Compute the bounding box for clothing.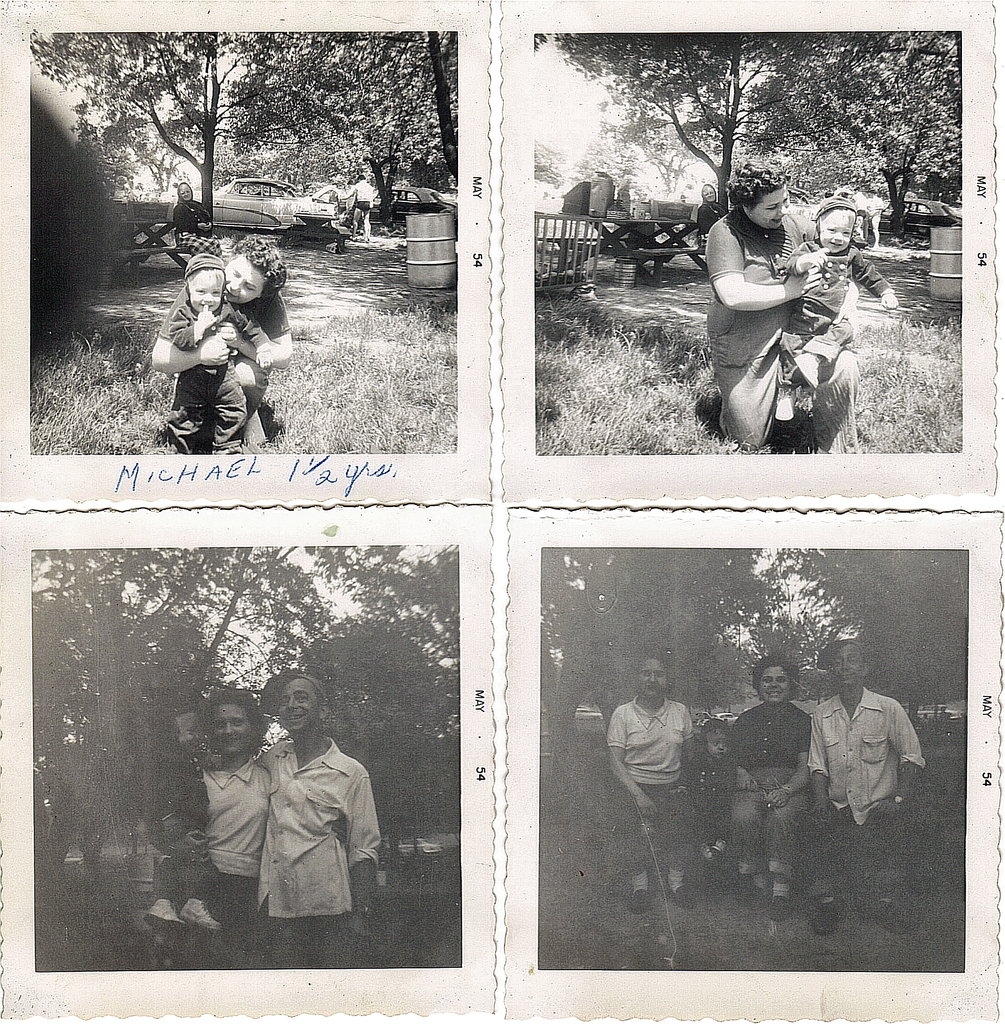
[682, 753, 724, 852].
